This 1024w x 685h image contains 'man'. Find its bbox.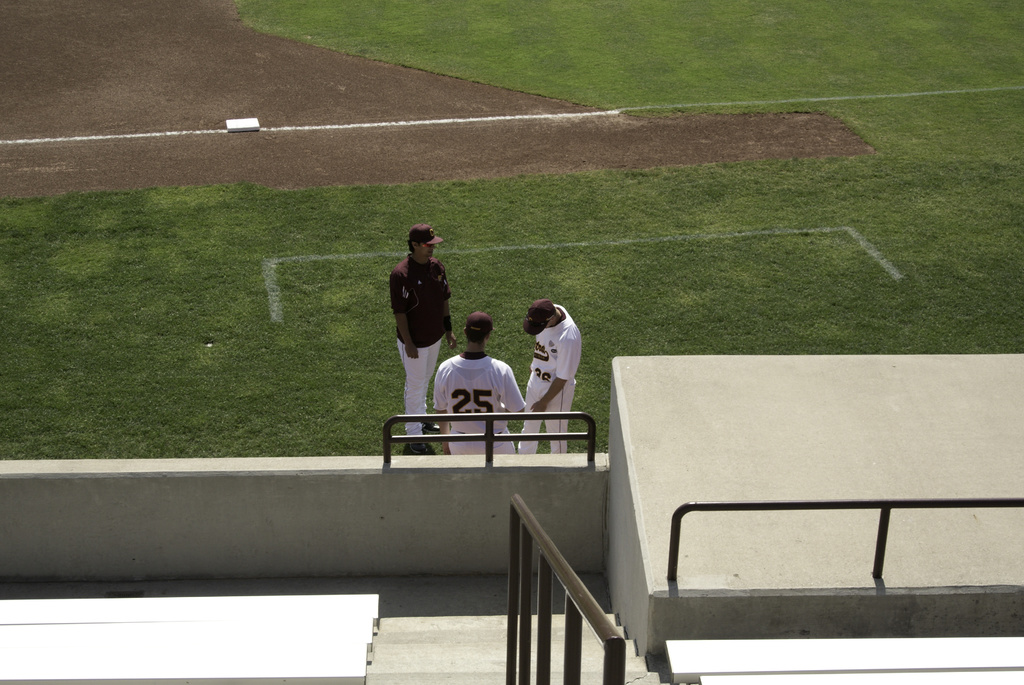
detection(513, 293, 589, 468).
